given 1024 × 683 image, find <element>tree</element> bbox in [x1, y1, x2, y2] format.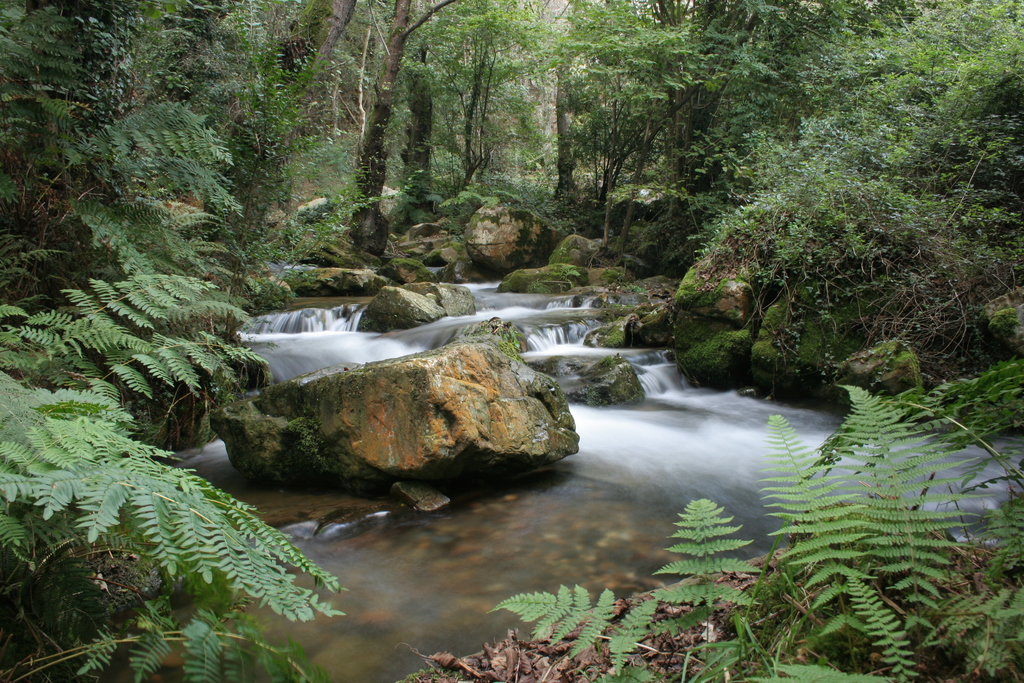
[546, 0, 856, 177].
